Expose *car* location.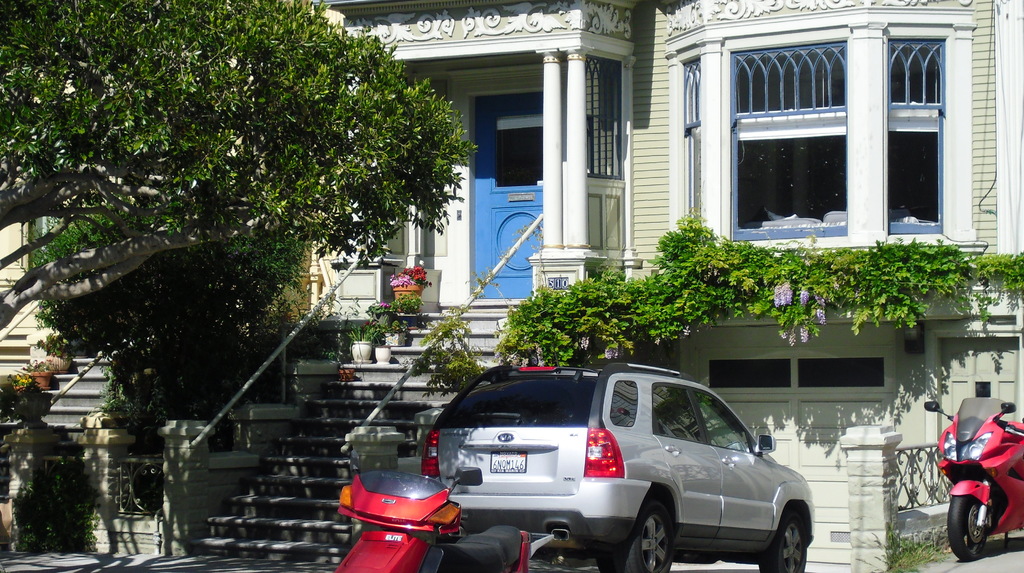
Exposed at 410/352/827/572.
